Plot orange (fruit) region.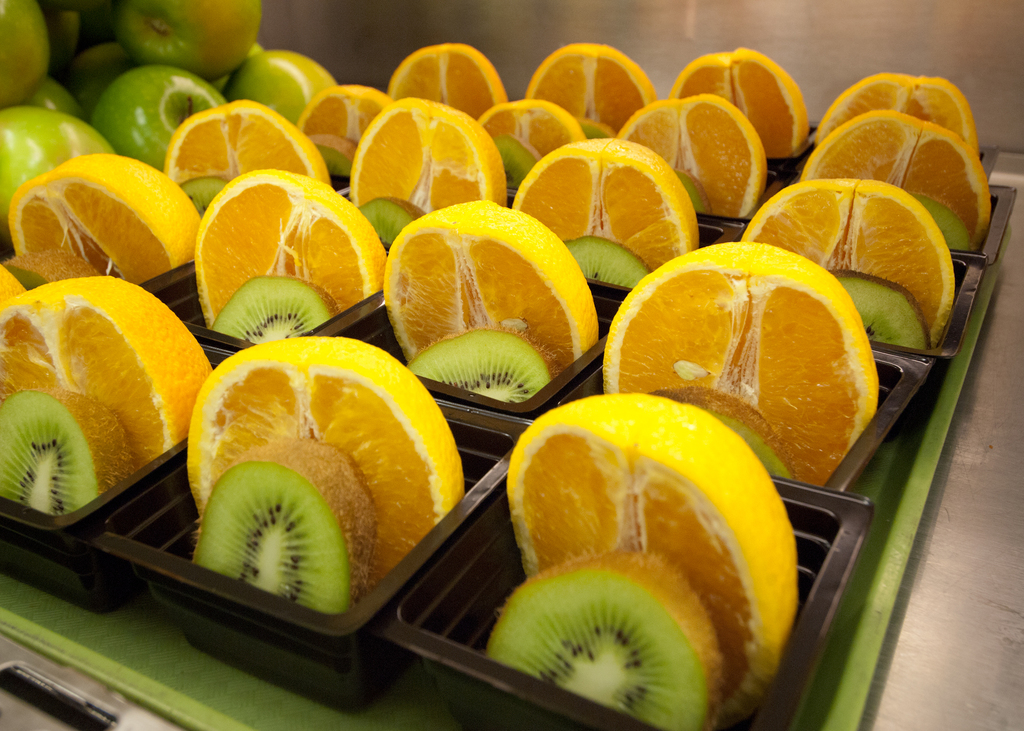
Plotted at <bbox>388, 198, 590, 374</bbox>.
